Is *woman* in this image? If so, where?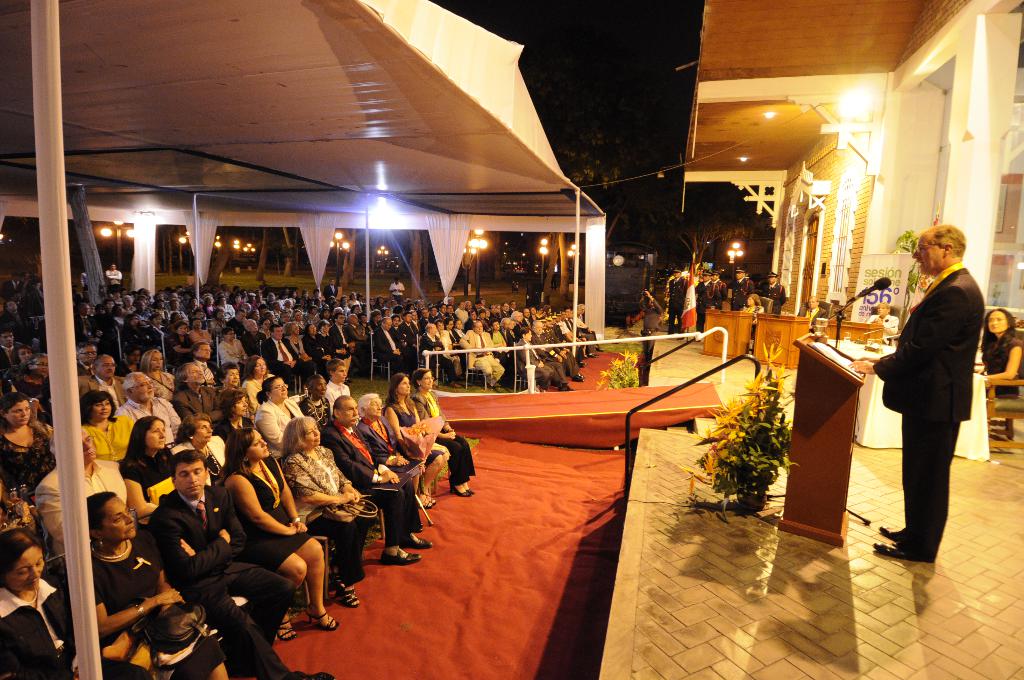
Yes, at (204, 298, 216, 317).
